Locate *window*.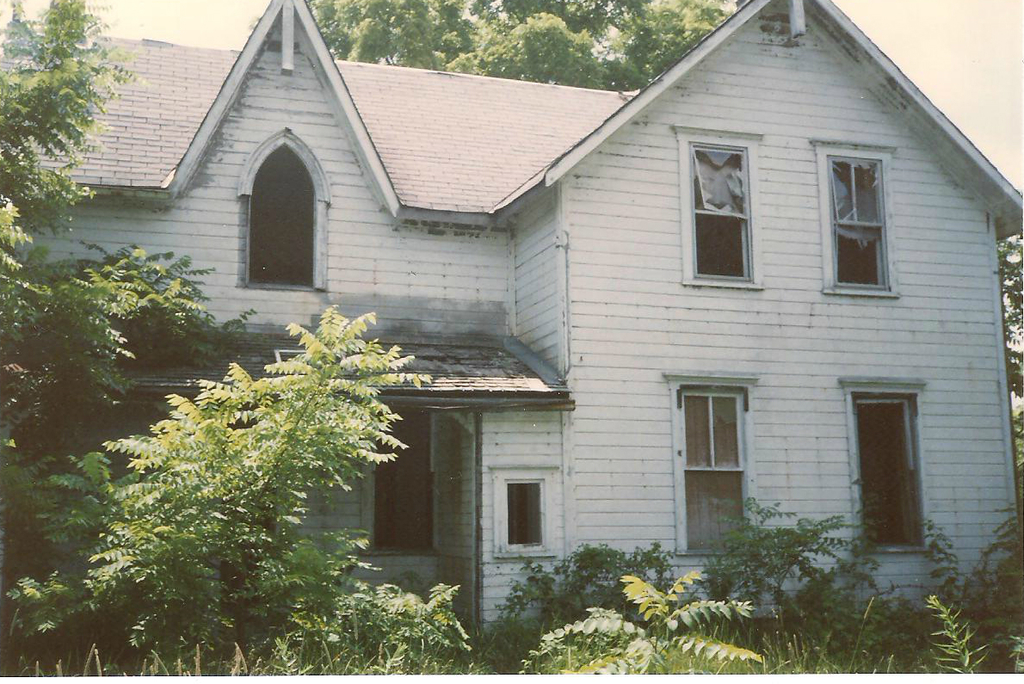
Bounding box: {"x1": 811, "y1": 139, "x2": 901, "y2": 294}.
